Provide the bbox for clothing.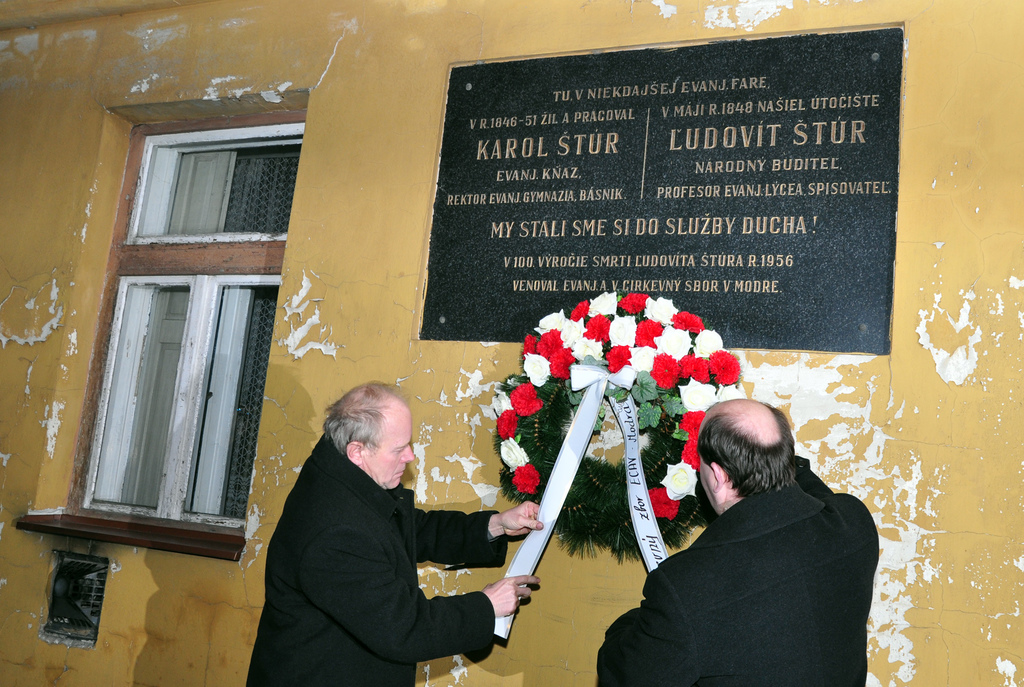
(left=595, top=475, right=883, bottom=686).
